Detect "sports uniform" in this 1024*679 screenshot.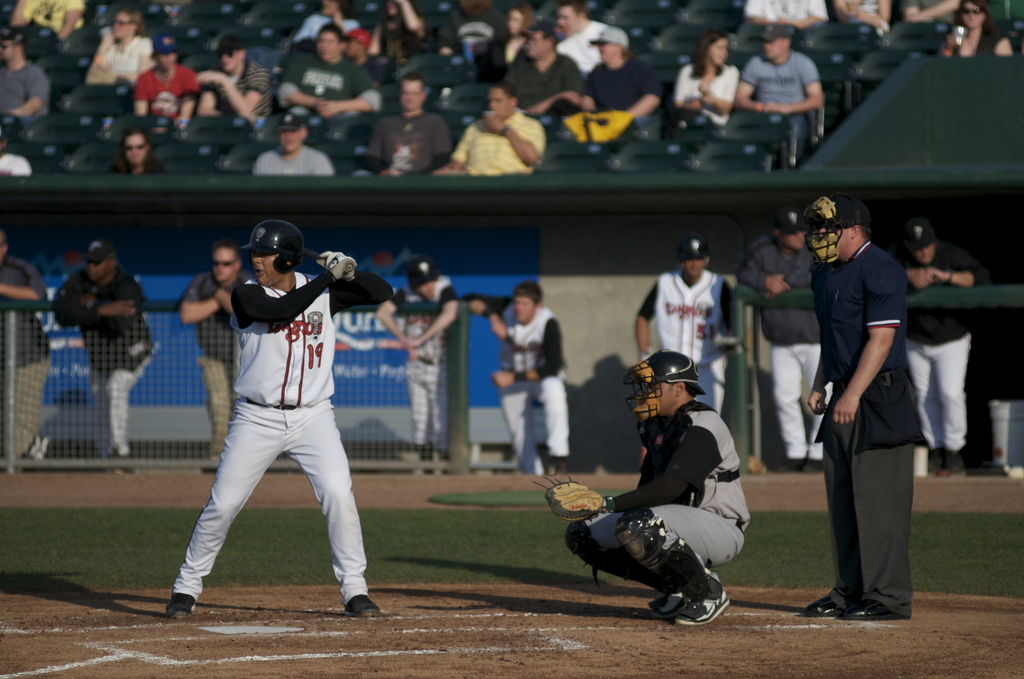
Detection: (x1=151, y1=213, x2=403, y2=603).
